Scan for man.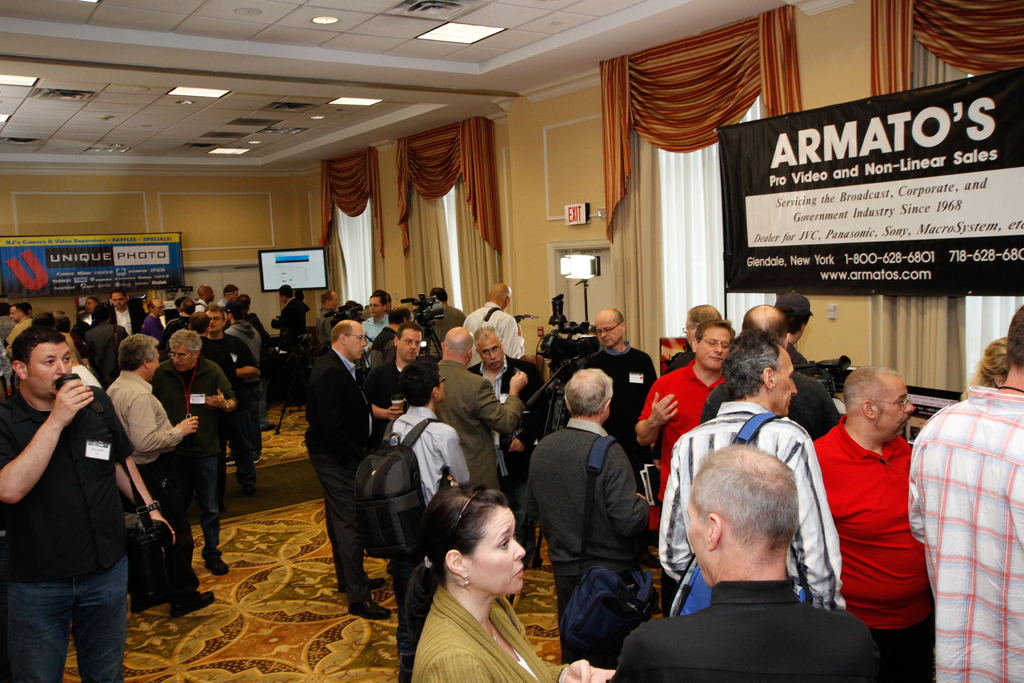
Scan result: pyautogui.locateOnScreen(810, 366, 936, 682).
